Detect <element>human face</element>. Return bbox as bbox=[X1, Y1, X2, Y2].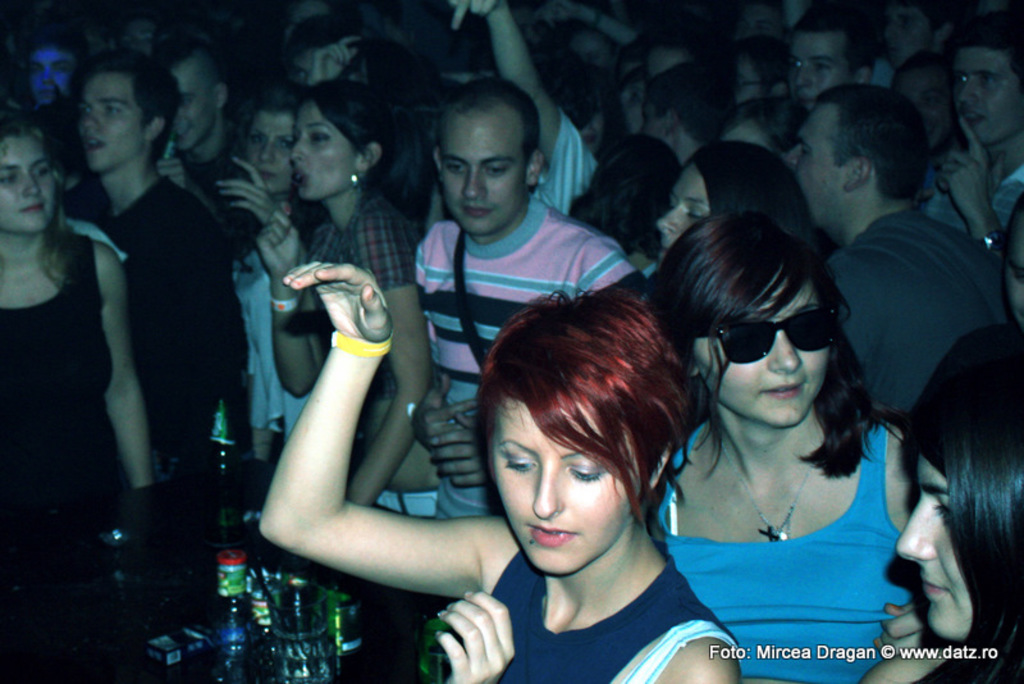
bbox=[893, 451, 975, 638].
